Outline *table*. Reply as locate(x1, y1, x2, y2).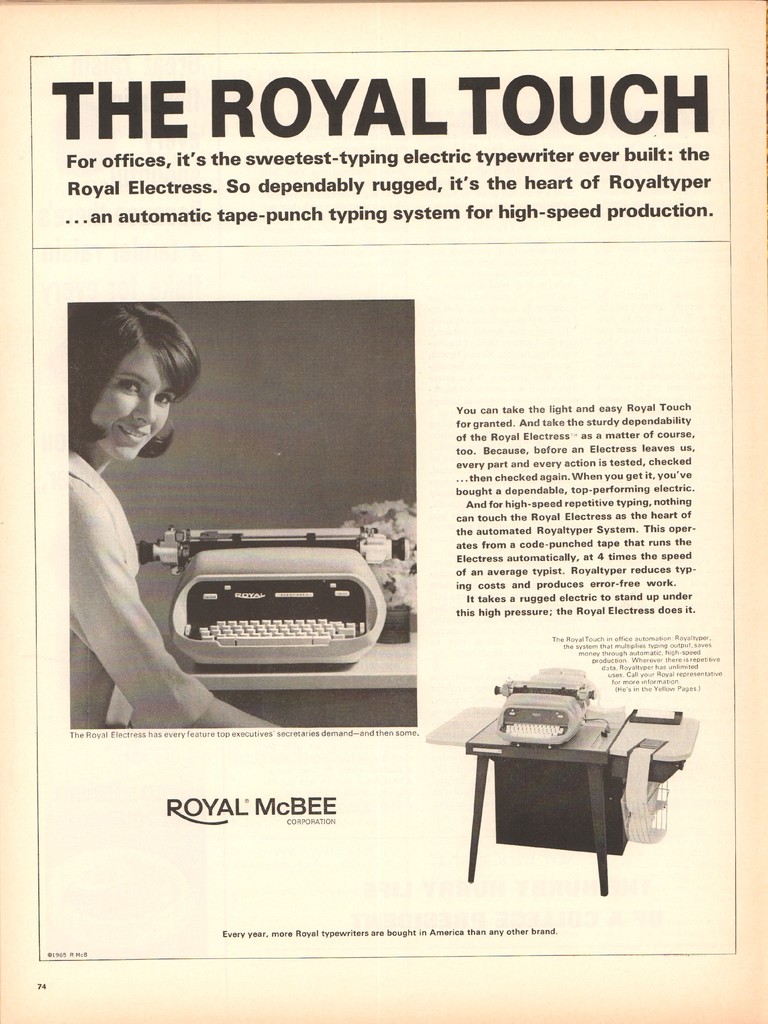
locate(452, 699, 702, 886).
